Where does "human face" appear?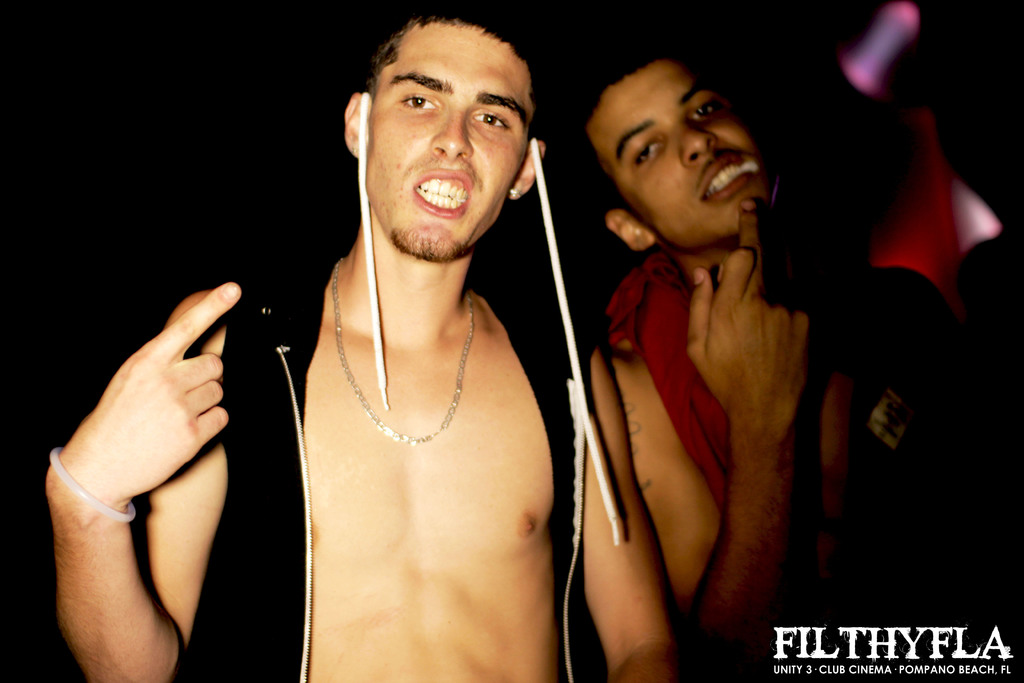
Appears at 358:15:520:268.
